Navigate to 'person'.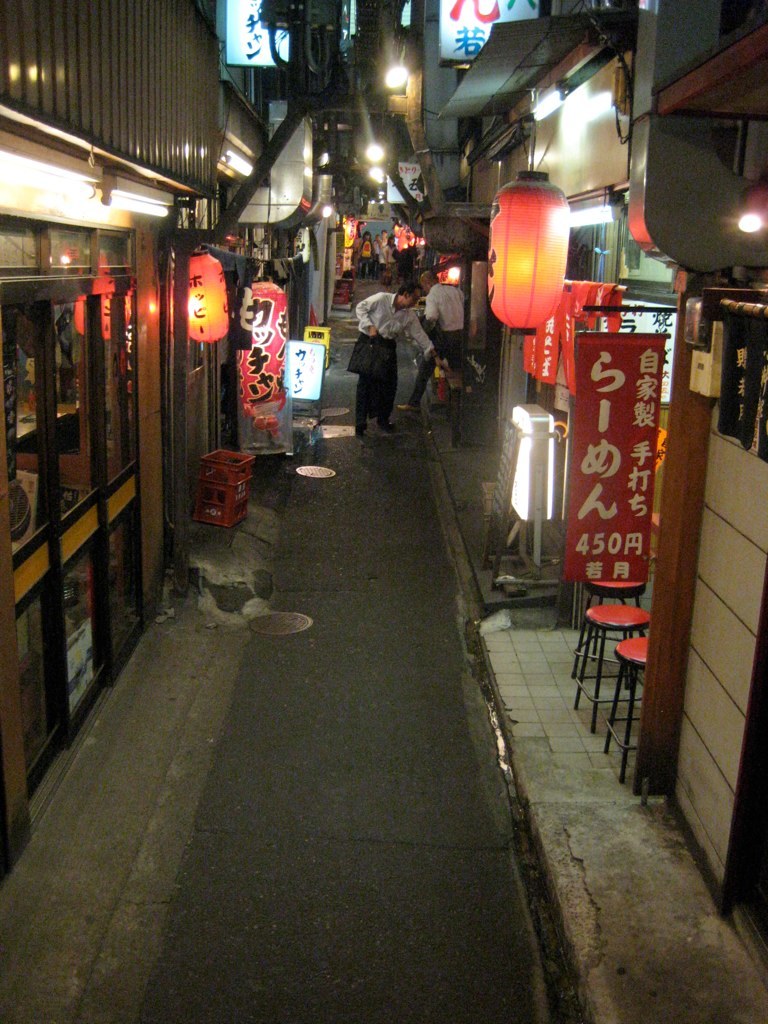
Navigation target: detection(354, 233, 372, 281).
